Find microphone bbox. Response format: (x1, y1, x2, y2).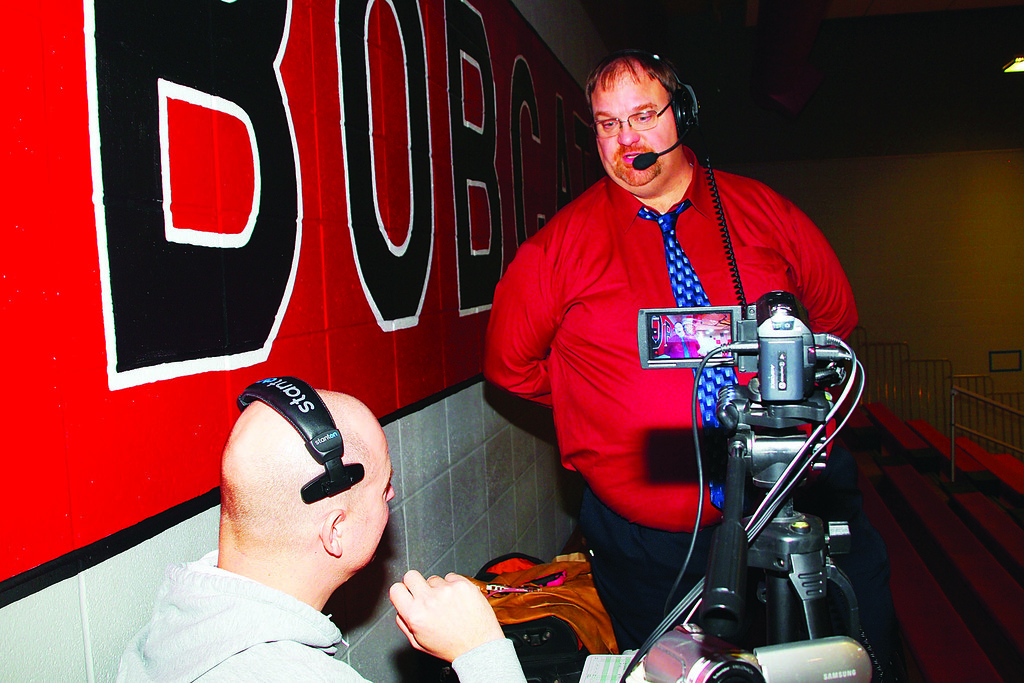
(632, 152, 656, 174).
